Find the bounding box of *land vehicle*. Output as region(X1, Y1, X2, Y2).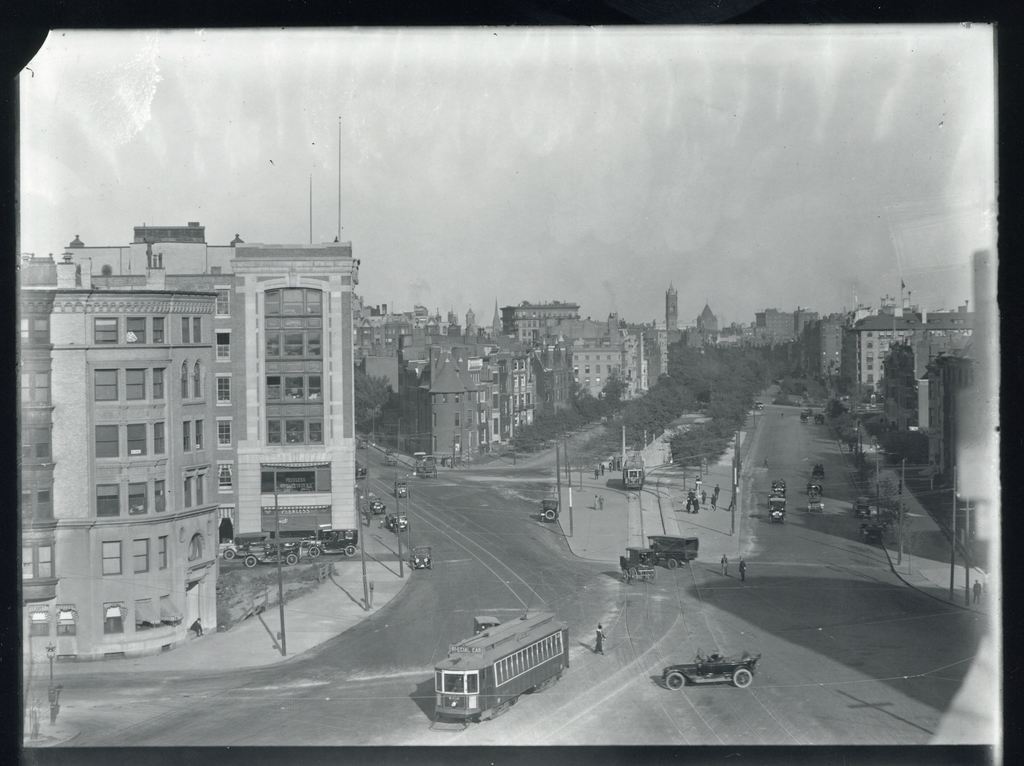
region(218, 531, 263, 555).
